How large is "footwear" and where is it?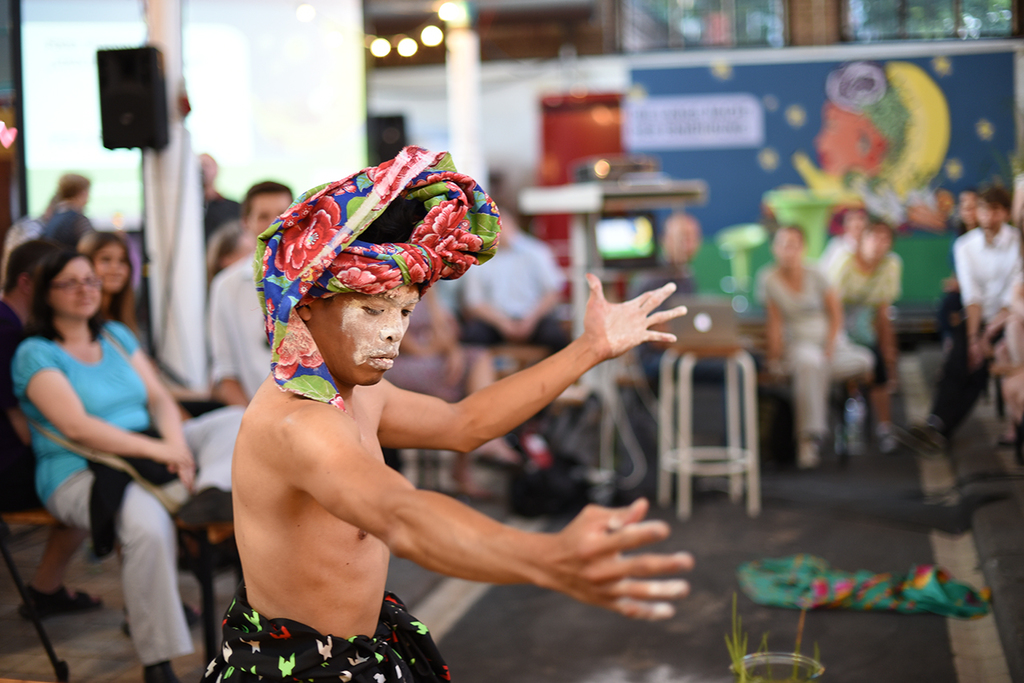
Bounding box: box=[122, 603, 202, 632].
